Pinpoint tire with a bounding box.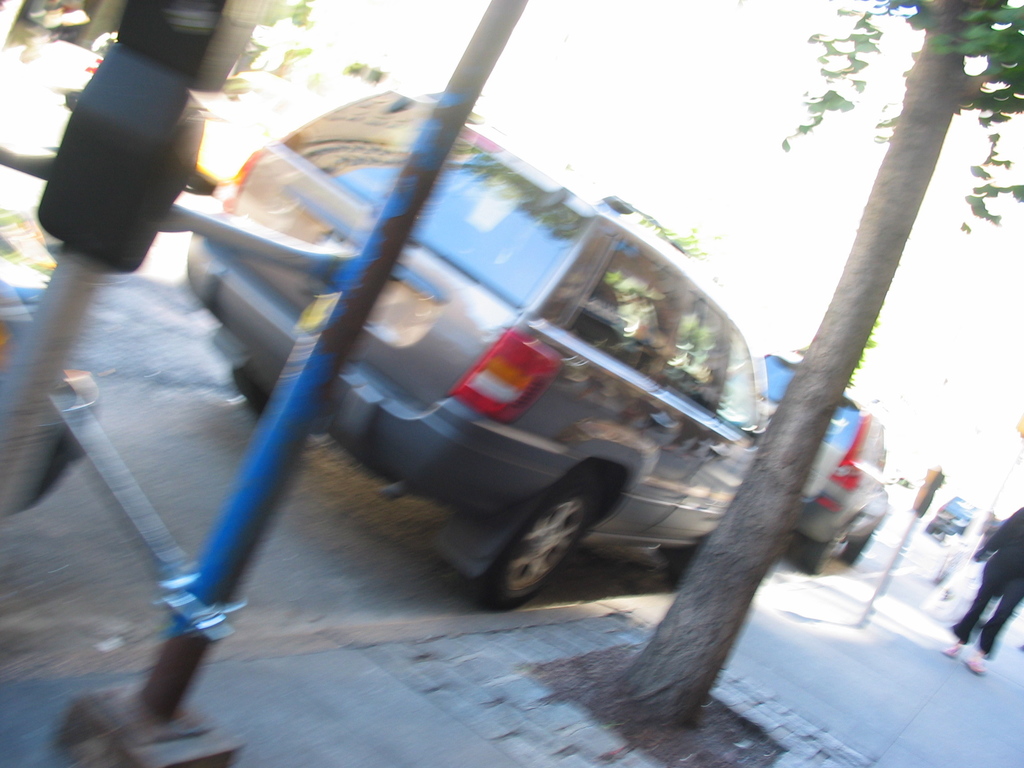
[left=794, top=522, right=849, bottom=577].
